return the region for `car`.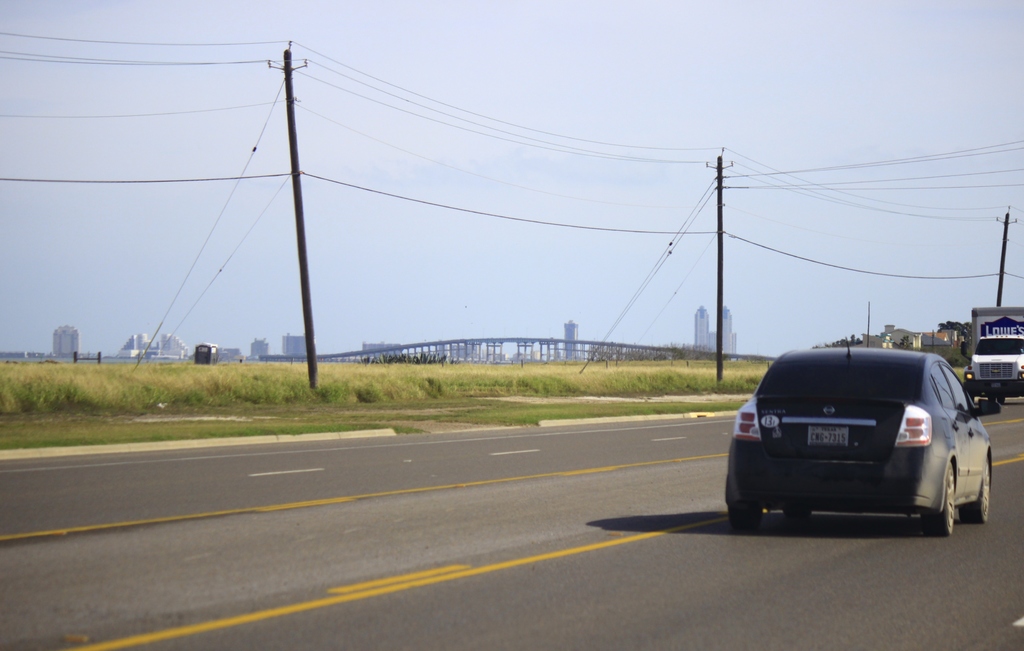
box(721, 327, 1004, 543).
